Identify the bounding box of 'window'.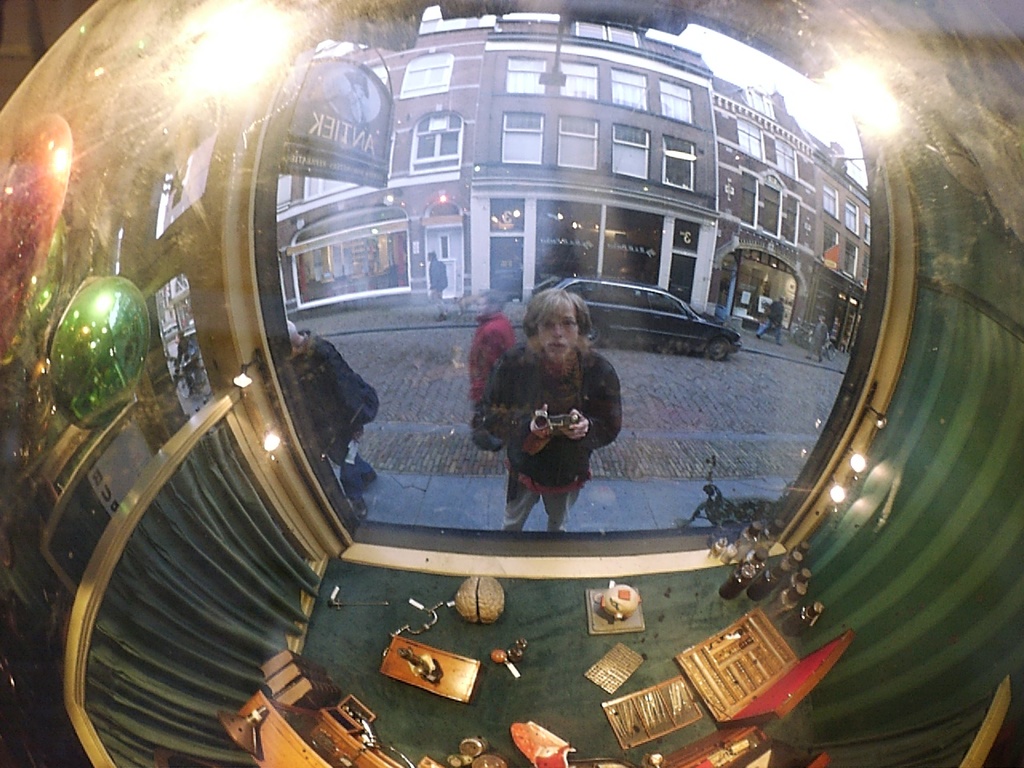
pyautogui.locateOnScreen(664, 136, 698, 192).
